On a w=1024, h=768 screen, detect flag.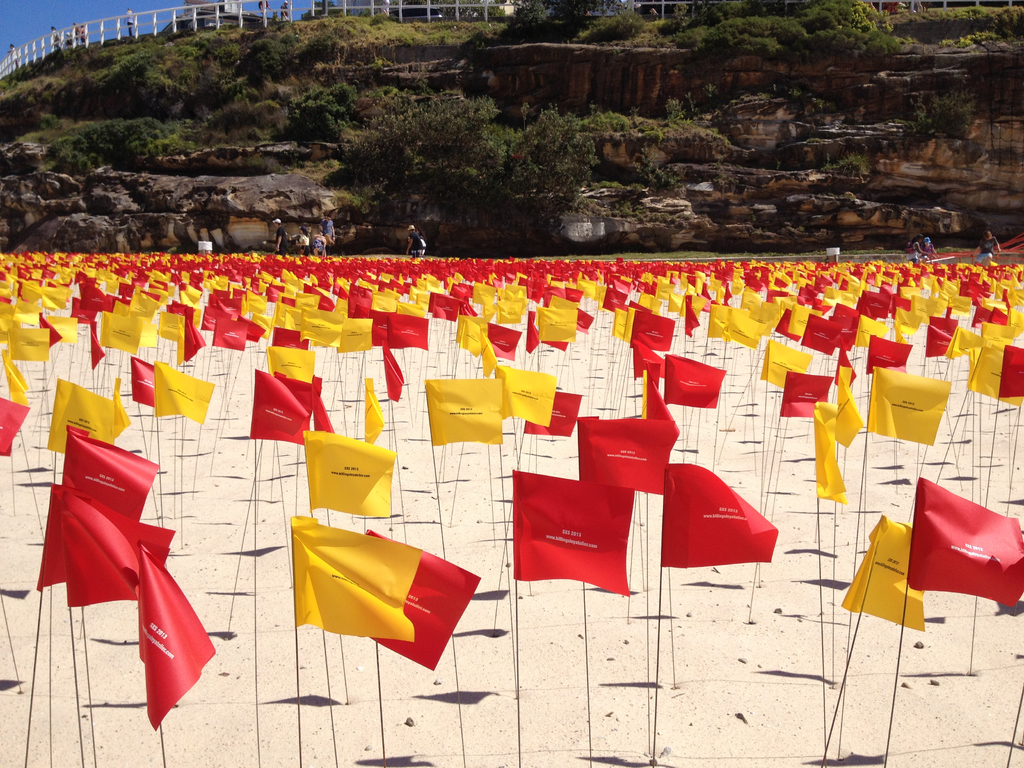
[138,317,161,342].
